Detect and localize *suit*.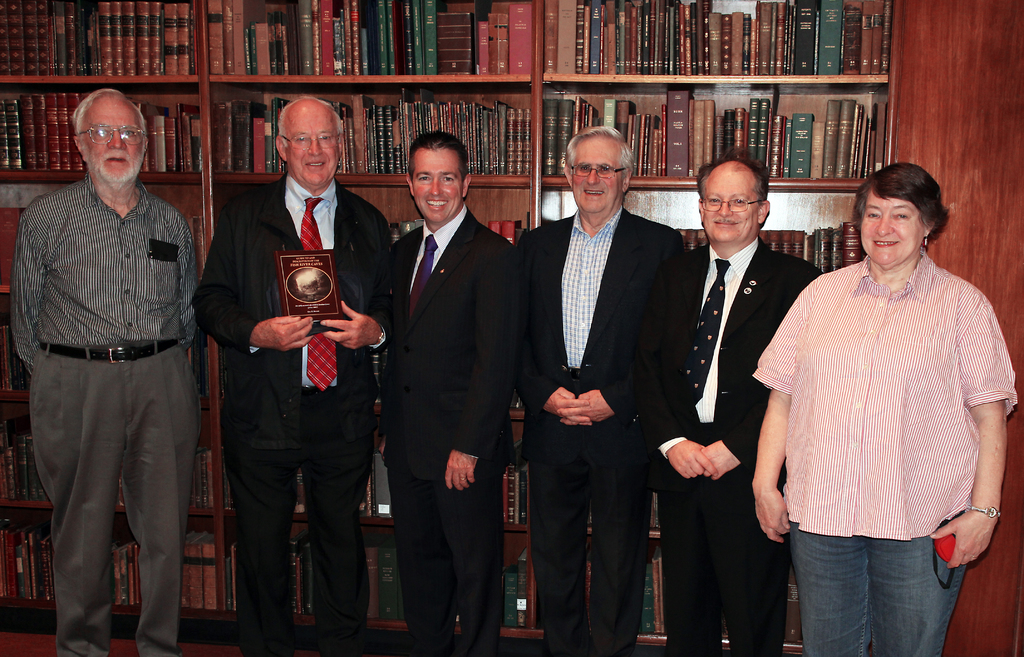
Localized at 373,120,519,633.
